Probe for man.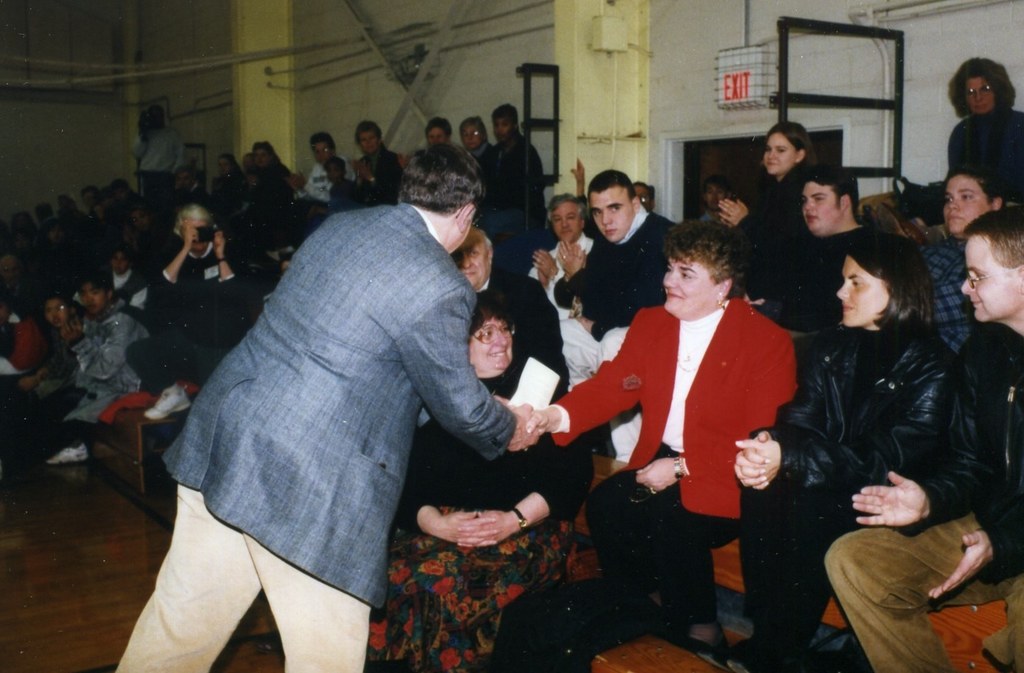
Probe result: BBox(699, 176, 732, 231).
